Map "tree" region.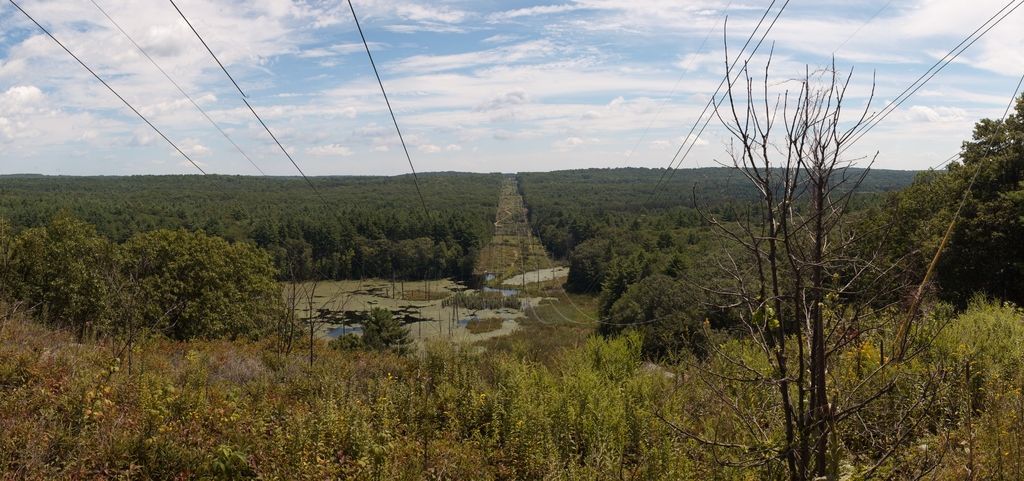
Mapped to crop(675, 17, 927, 450).
